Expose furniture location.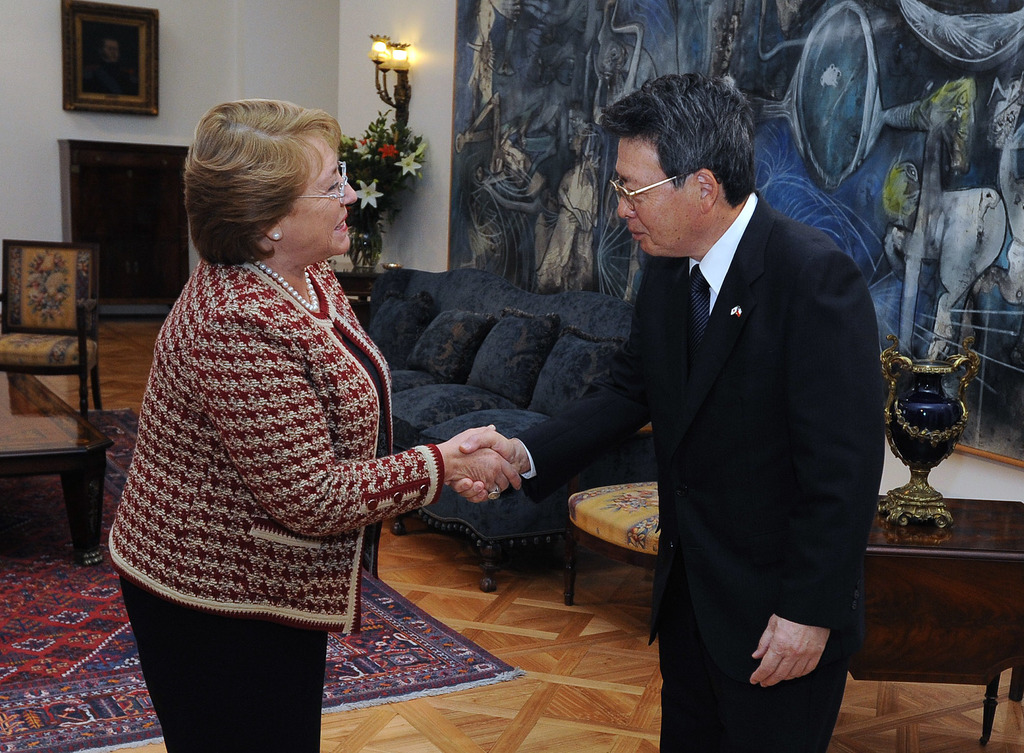
Exposed at detection(56, 138, 191, 311).
